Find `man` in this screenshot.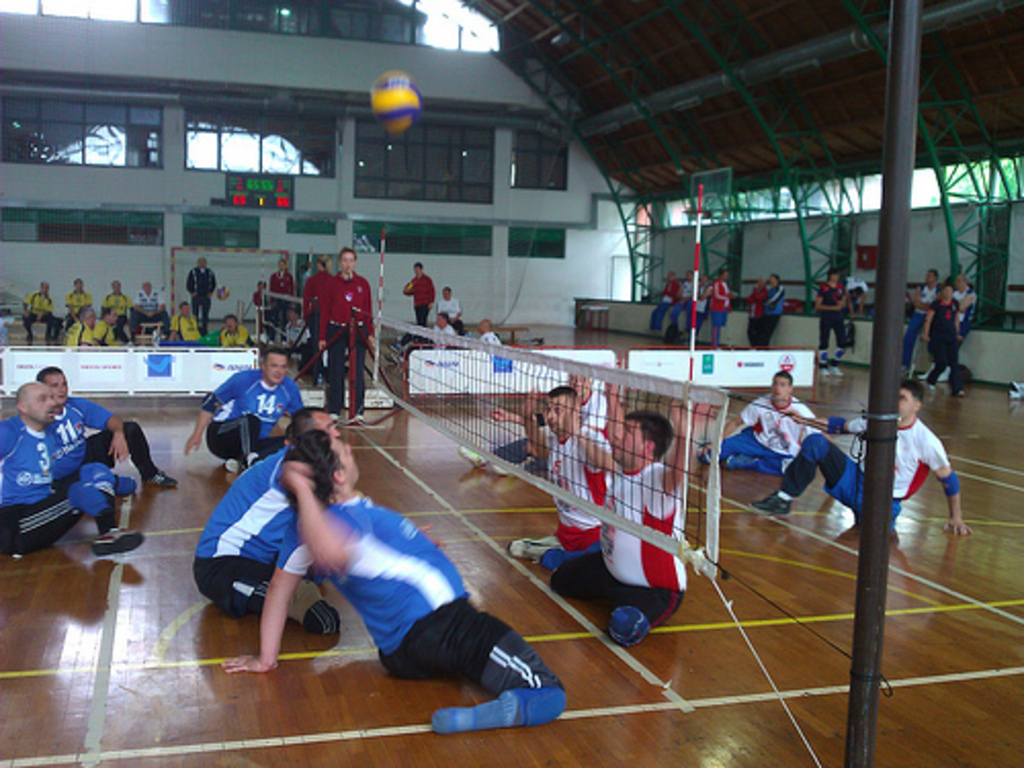
The bounding box for `man` is (left=696, top=373, right=815, bottom=473).
